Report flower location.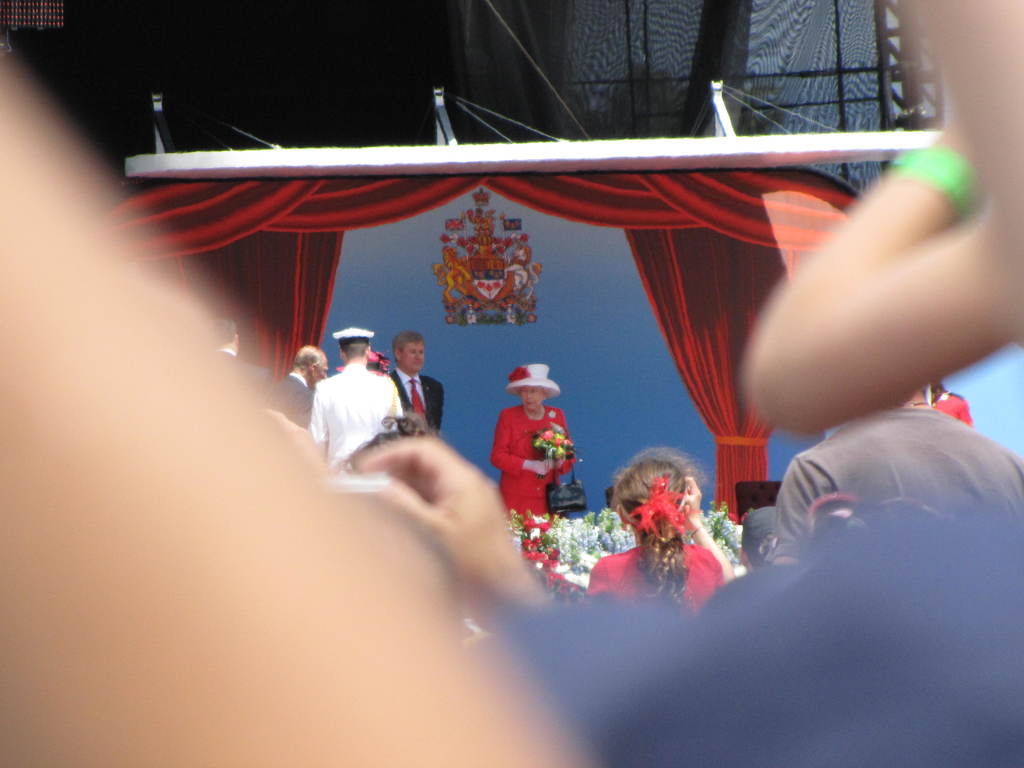
Report: crop(547, 410, 555, 417).
